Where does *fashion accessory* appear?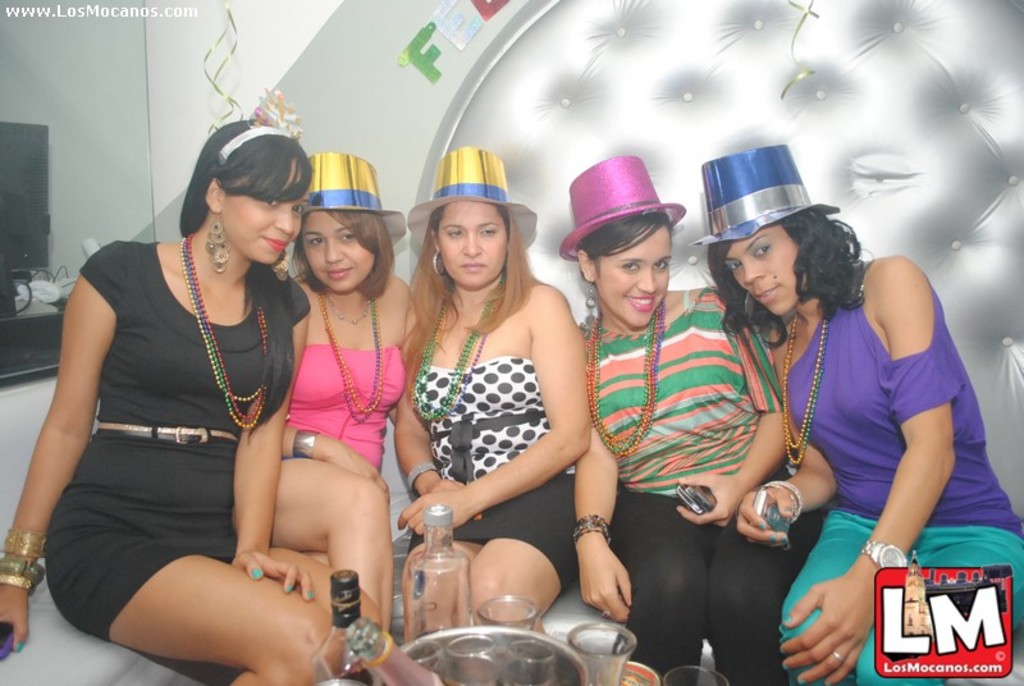
Appears at select_region(292, 424, 323, 457).
